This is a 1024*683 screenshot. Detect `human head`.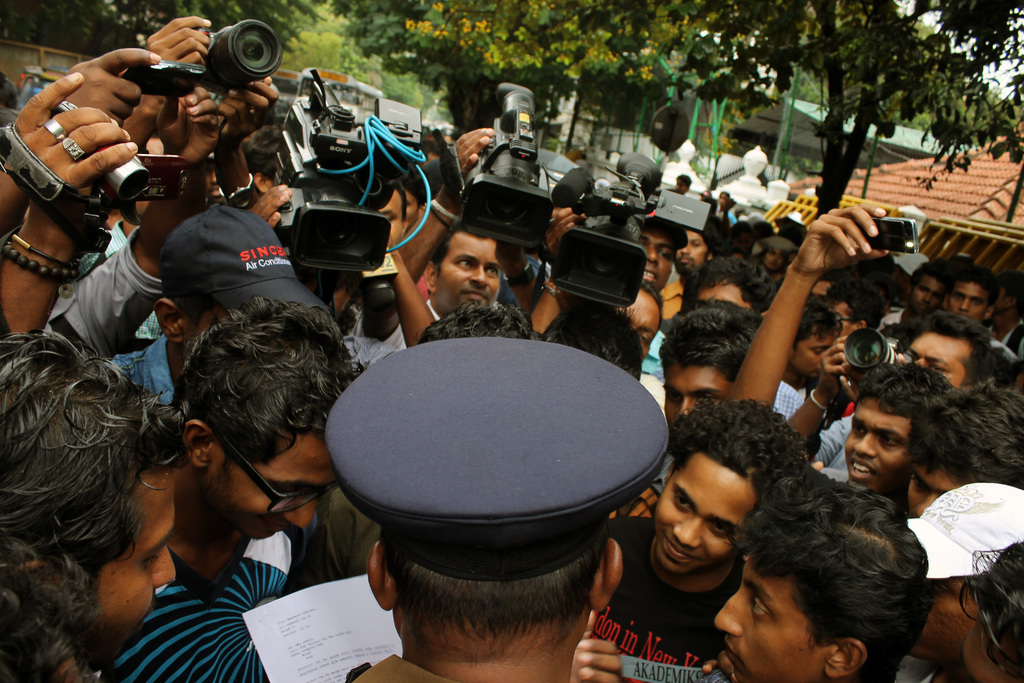
(960, 541, 1023, 682).
